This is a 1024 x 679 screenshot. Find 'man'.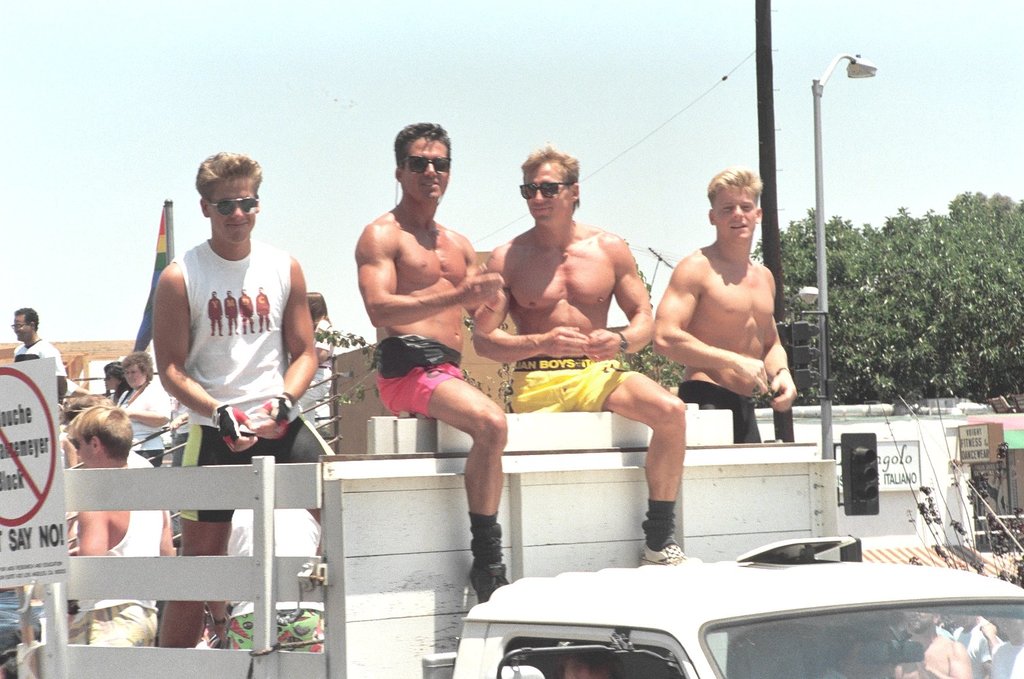
Bounding box: (472,147,688,568).
